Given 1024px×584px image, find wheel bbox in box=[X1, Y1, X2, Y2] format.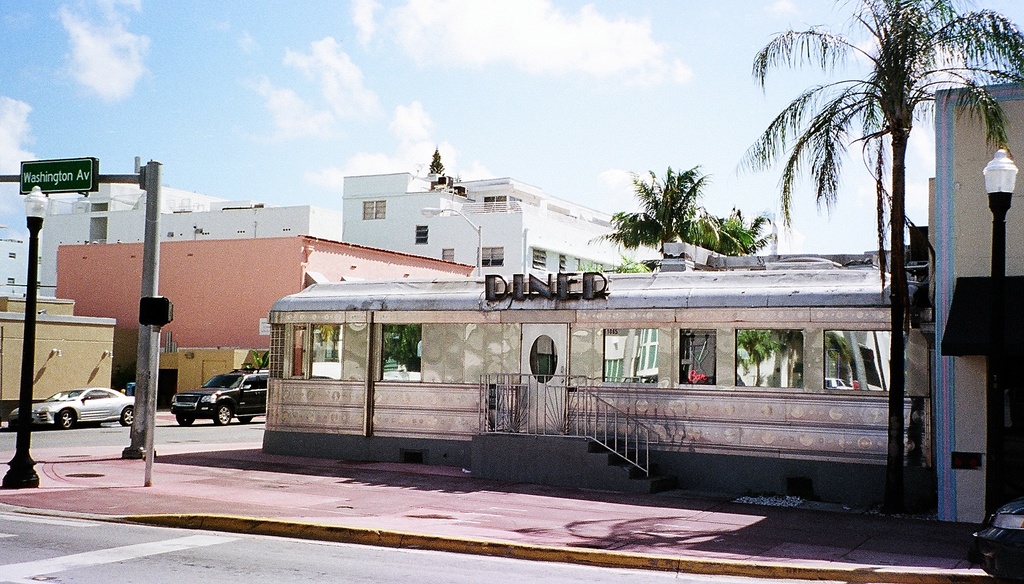
box=[238, 414, 252, 422].
